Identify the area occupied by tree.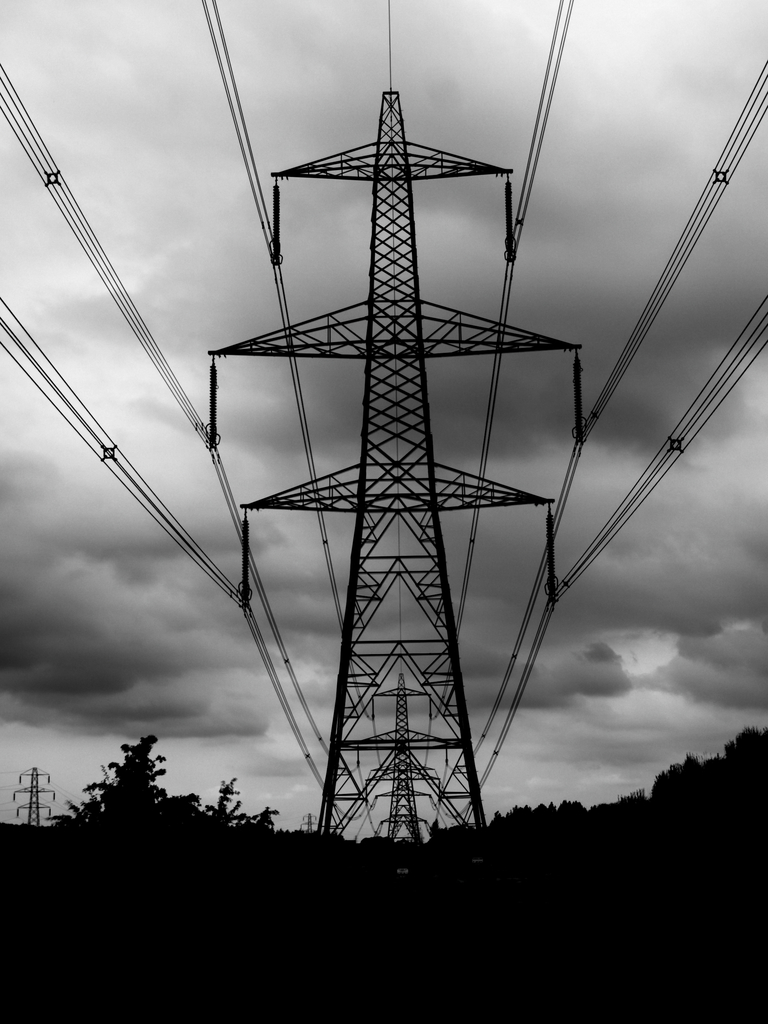
Area: 720,729,767,799.
